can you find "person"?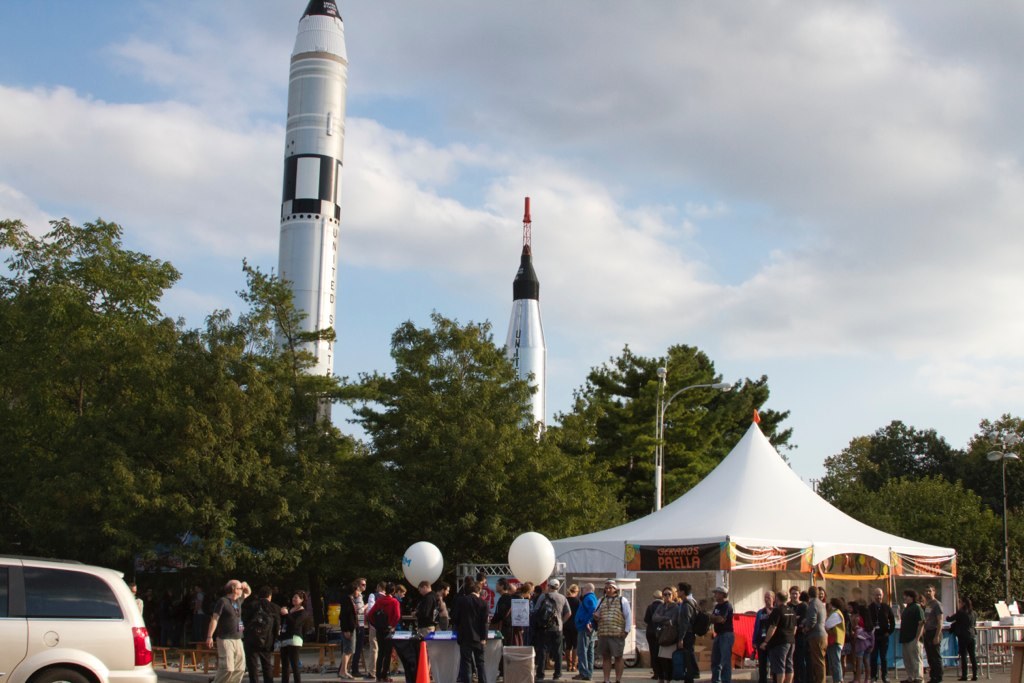
Yes, bounding box: 459 580 488 682.
